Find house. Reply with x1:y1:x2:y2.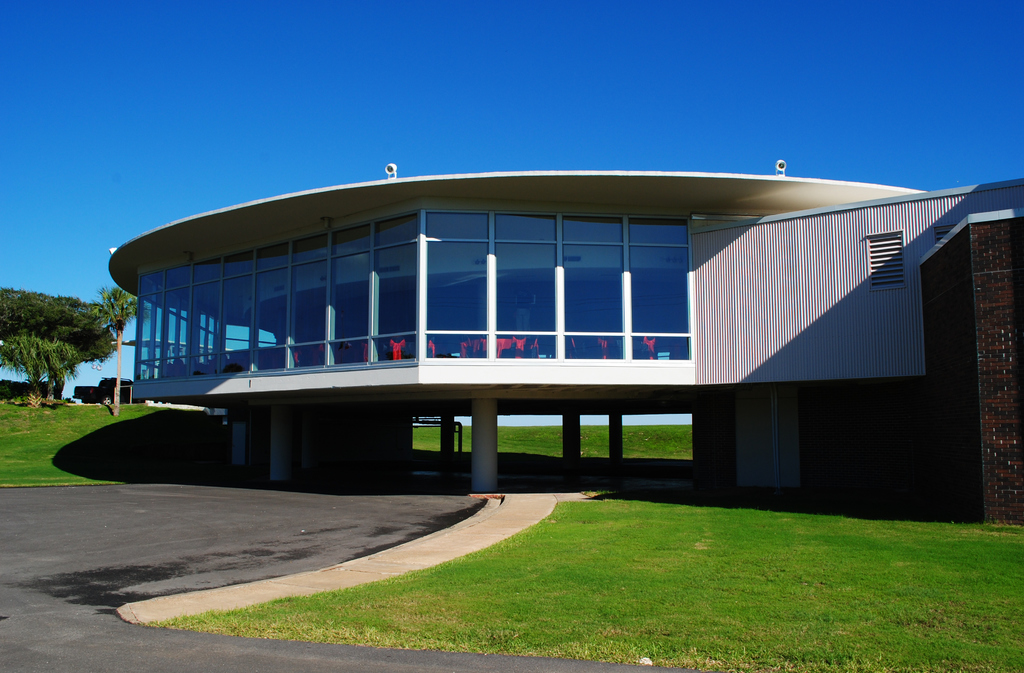
104:168:1023:531.
